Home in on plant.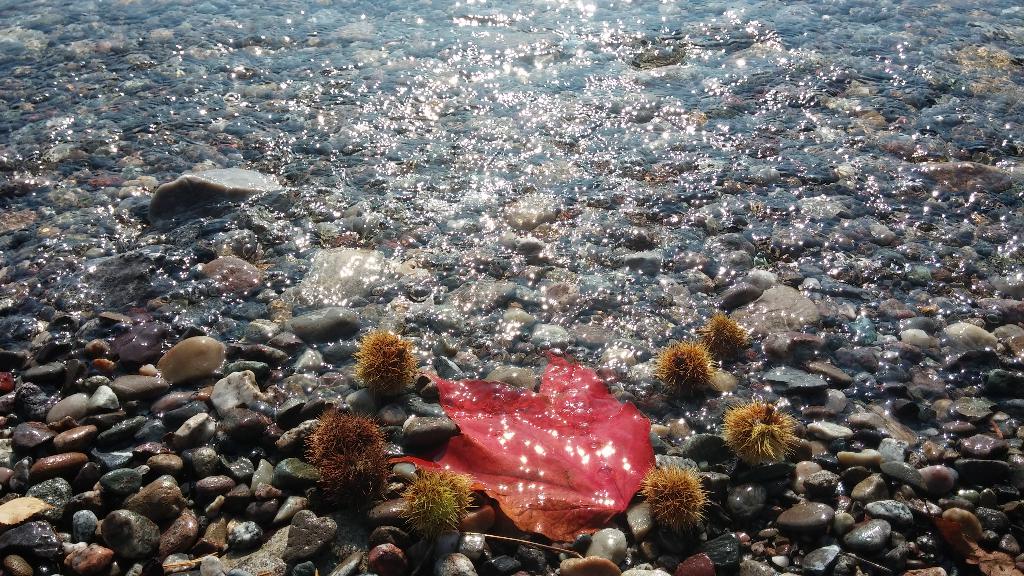
Homed in at (628,459,719,532).
